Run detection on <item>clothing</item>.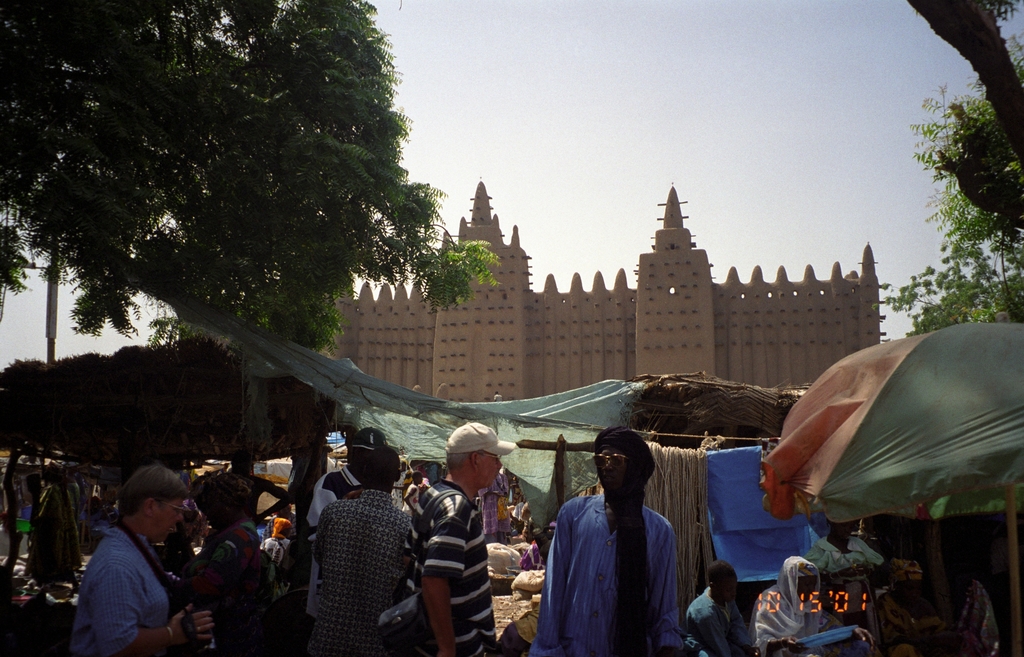
Result: (682, 587, 756, 656).
